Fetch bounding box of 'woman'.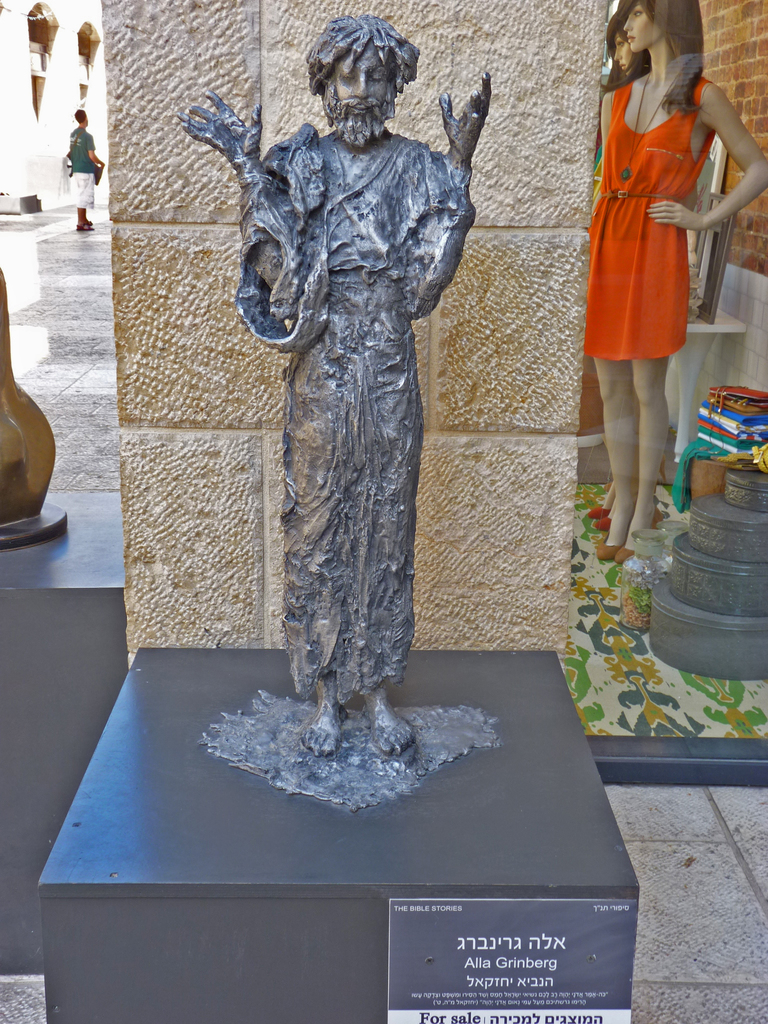
Bbox: [left=575, top=25, right=735, bottom=516].
